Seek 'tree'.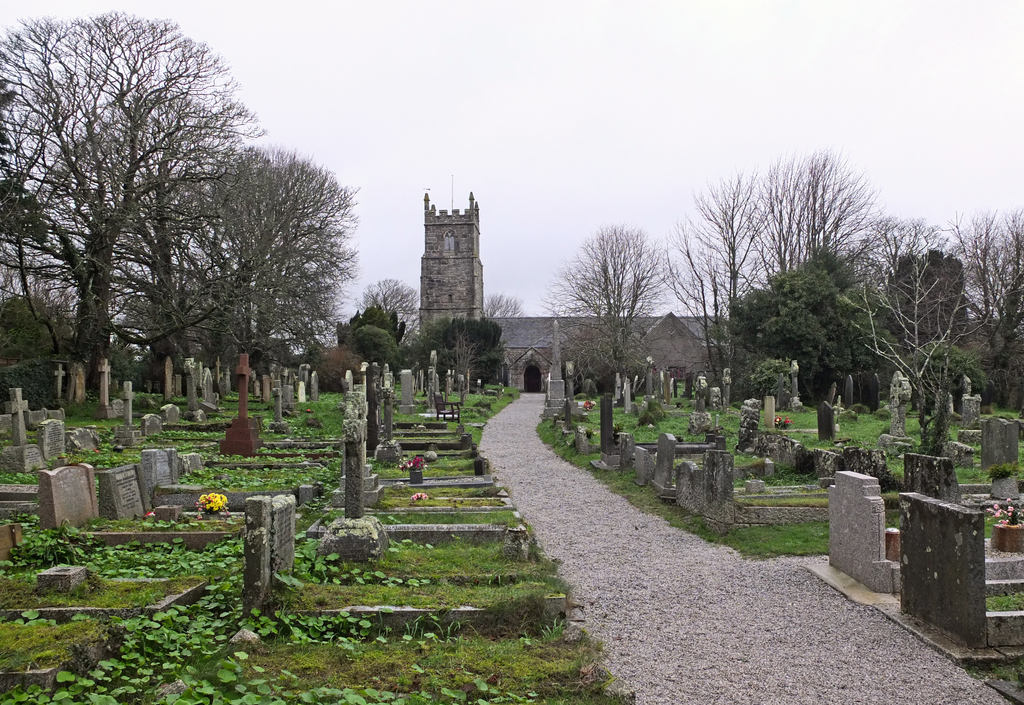
(left=758, top=166, right=870, bottom=295).
